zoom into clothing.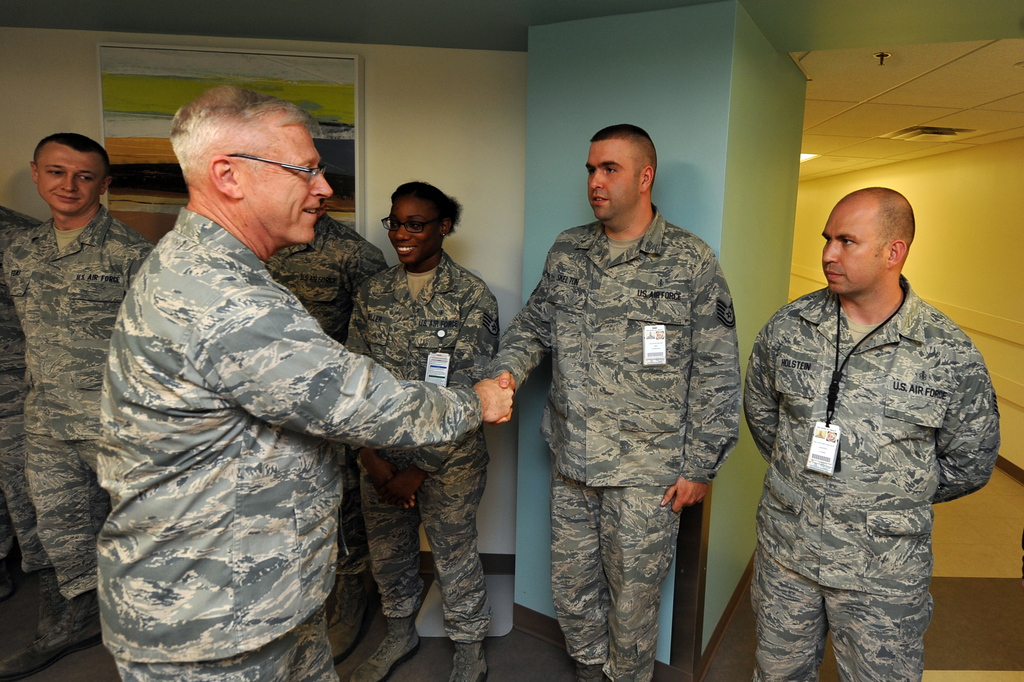
Zoom target: (742, 276, 1002, 681).
